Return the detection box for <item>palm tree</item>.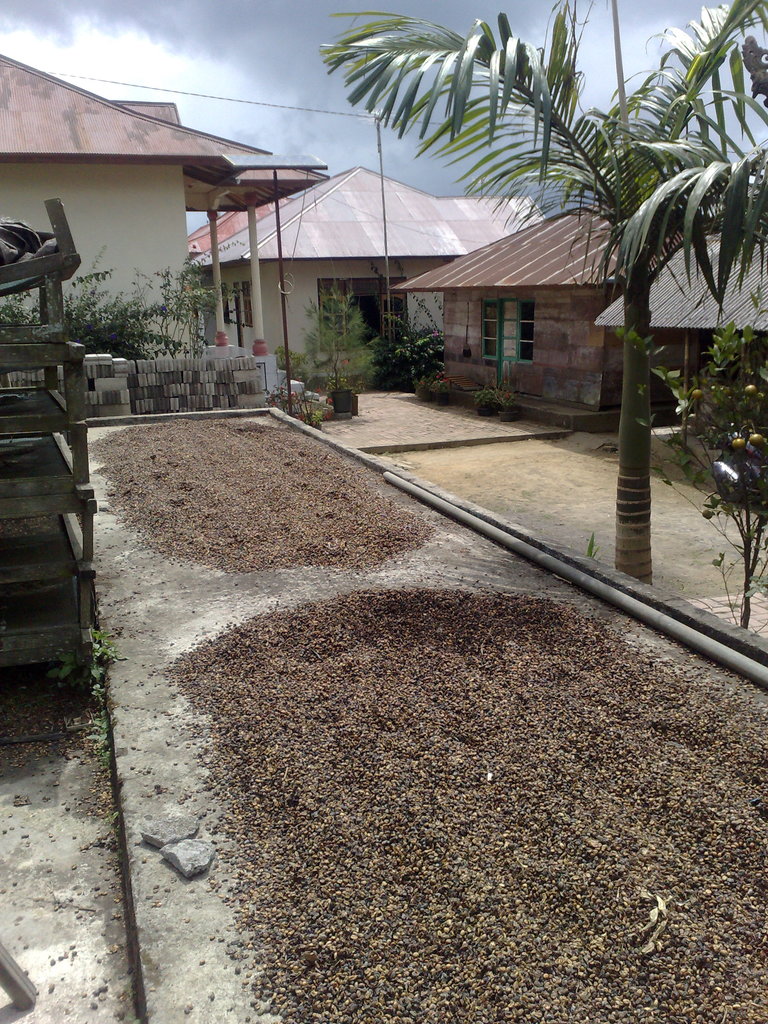
box(609, 285, 767, 535).
